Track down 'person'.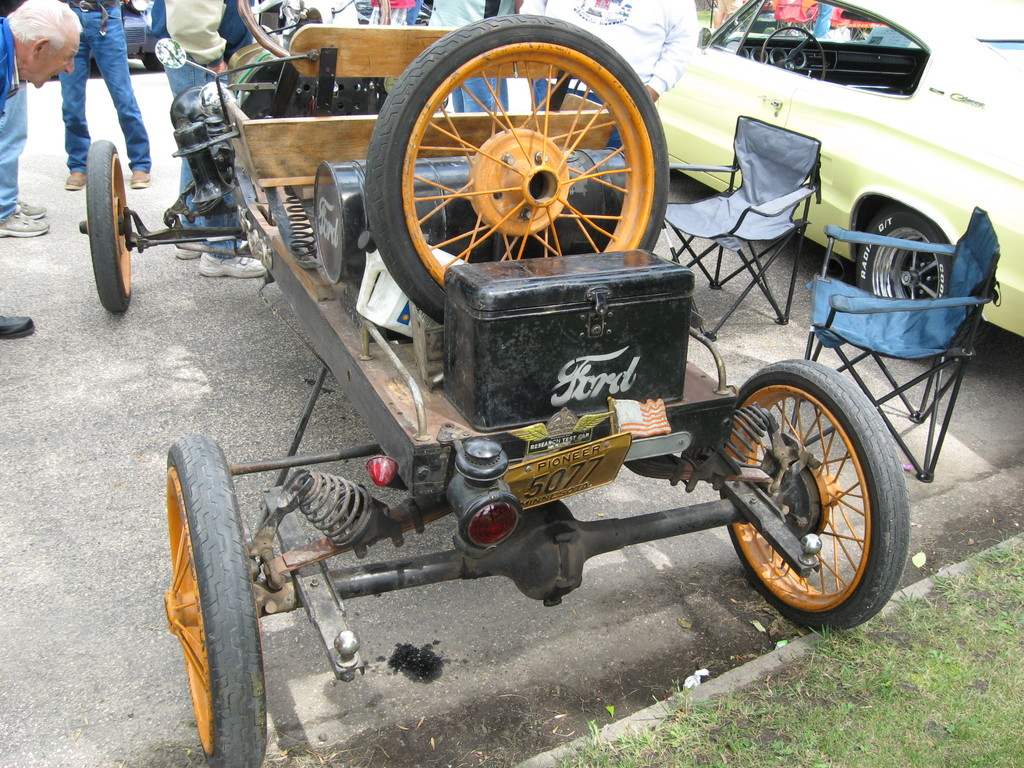
Tracked to box(520, 0, 698, 161).
